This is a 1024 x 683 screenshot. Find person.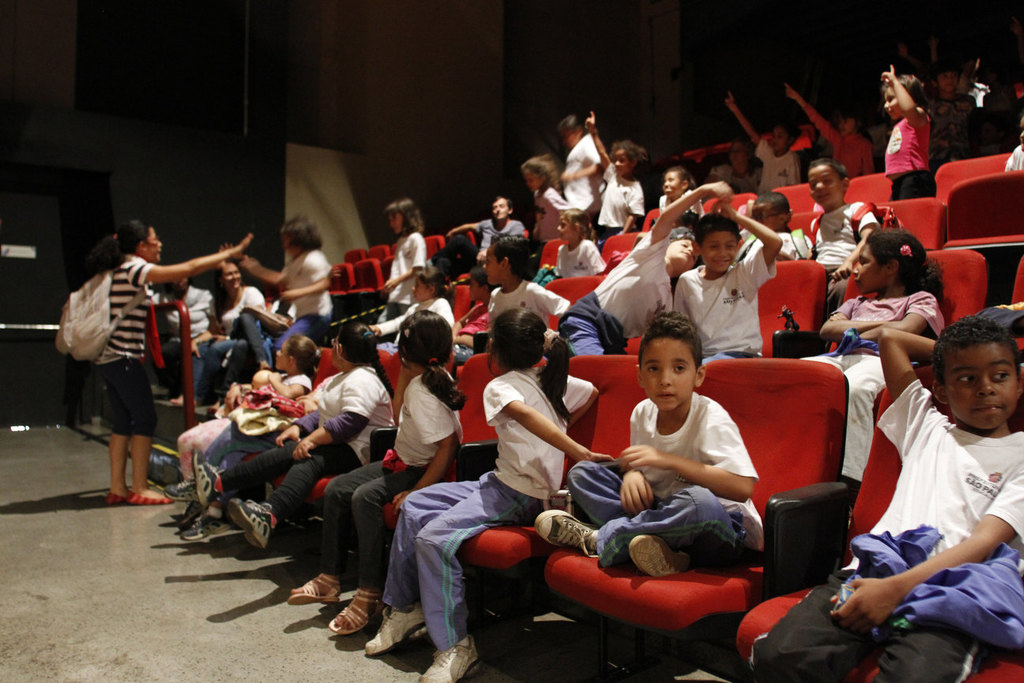
Bounding box: <region>533, 308, 767, 578</region>.
